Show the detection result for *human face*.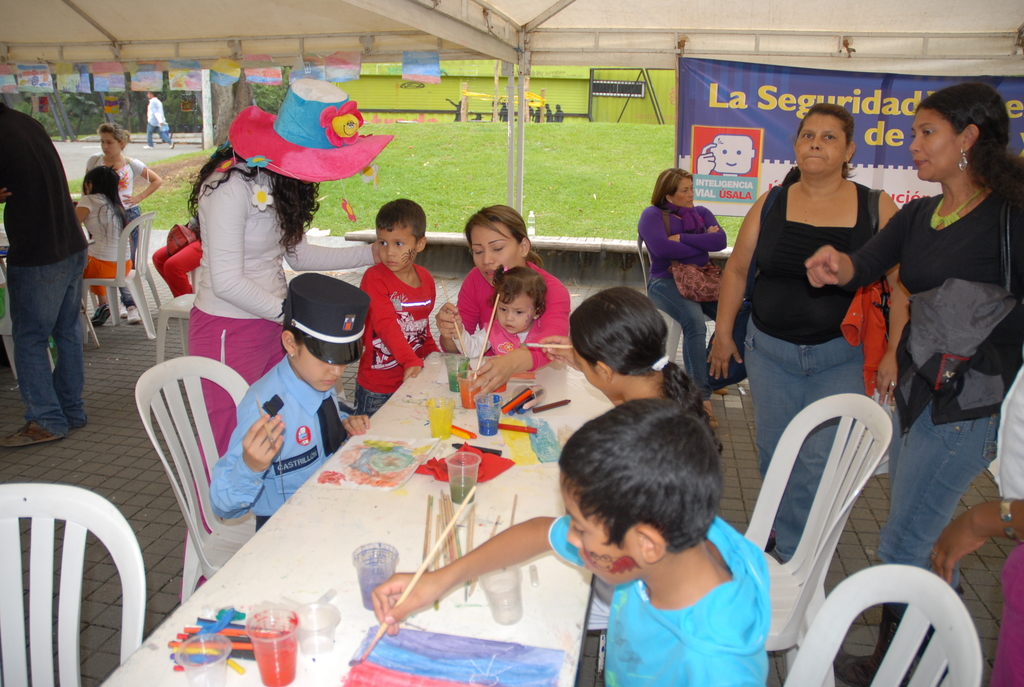
565, 475, 646, 588.
